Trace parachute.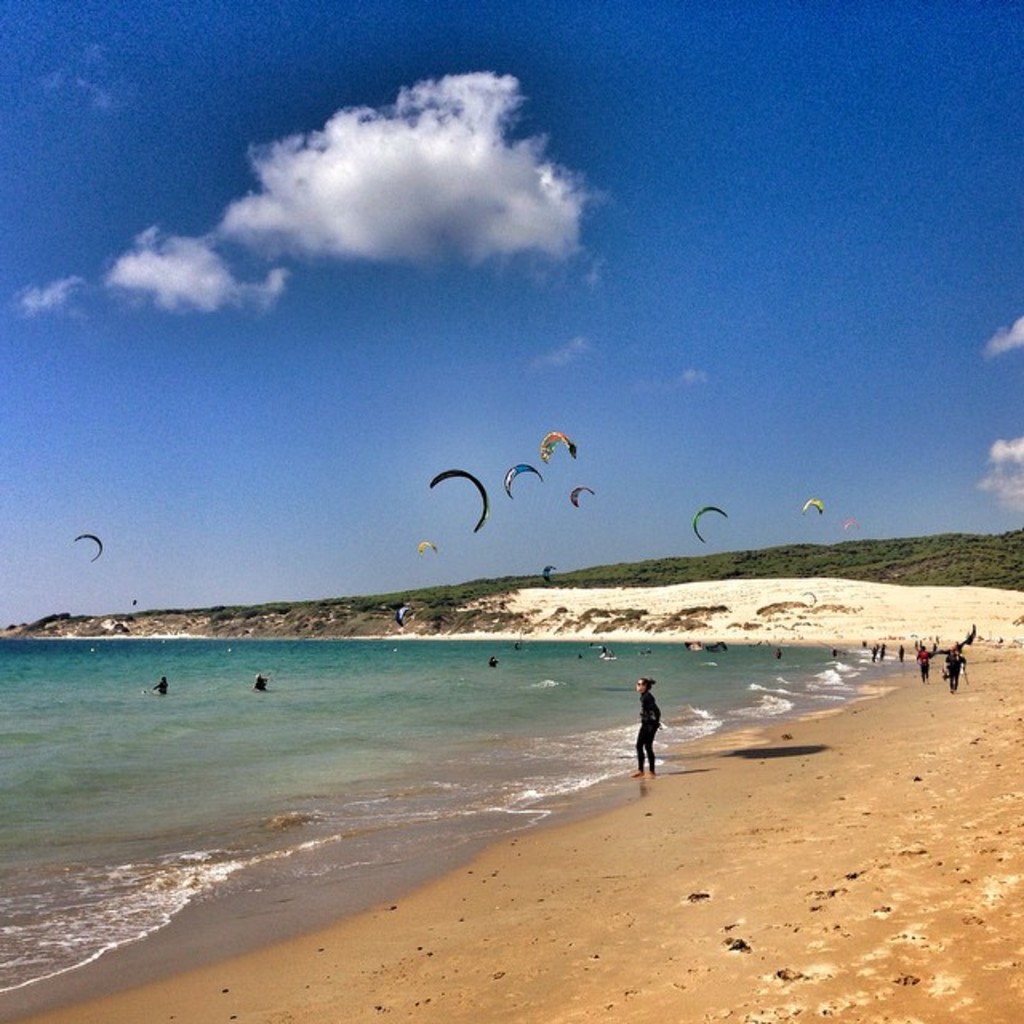
Traced to 122:595:139:608.
